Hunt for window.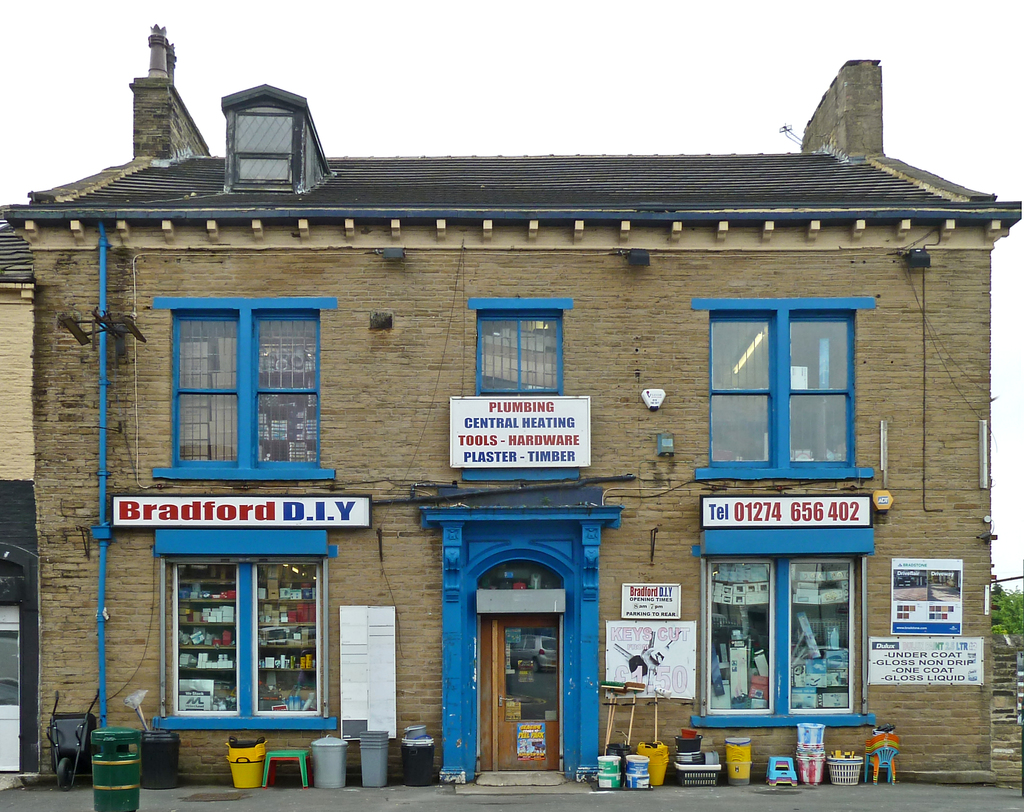
Hunted down at [x1=235, y1=102, x2=300, y2=193].
